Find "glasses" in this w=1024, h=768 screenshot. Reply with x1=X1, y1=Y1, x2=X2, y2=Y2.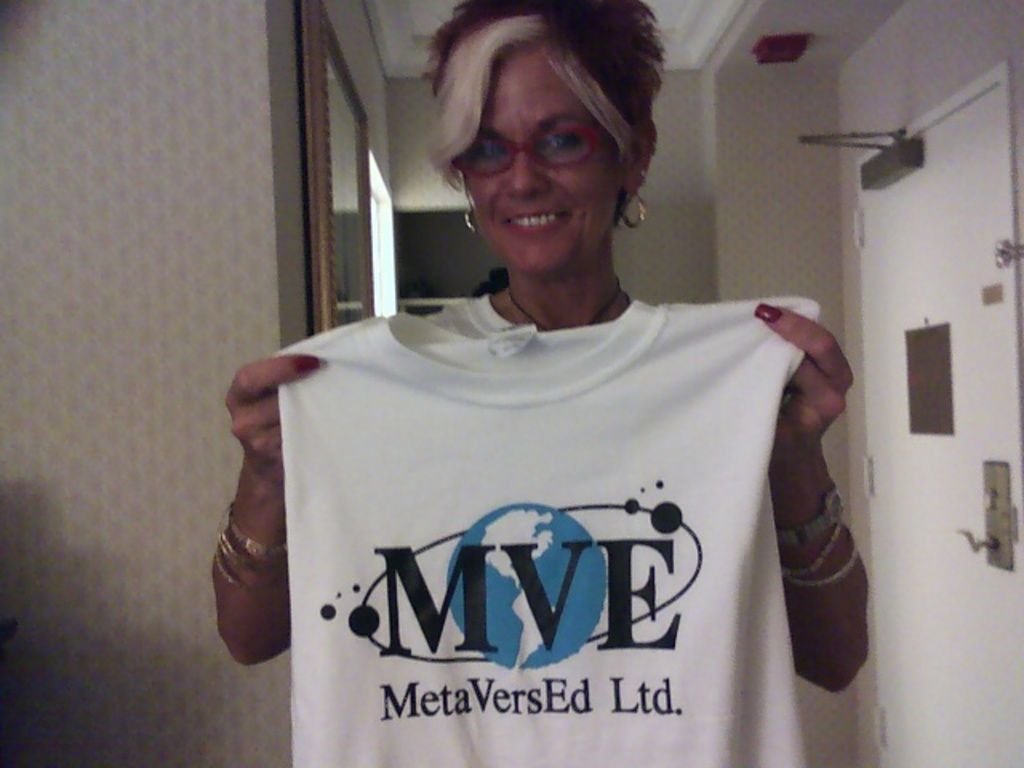
x1=451, y1=115, x2=630, y2=181.
